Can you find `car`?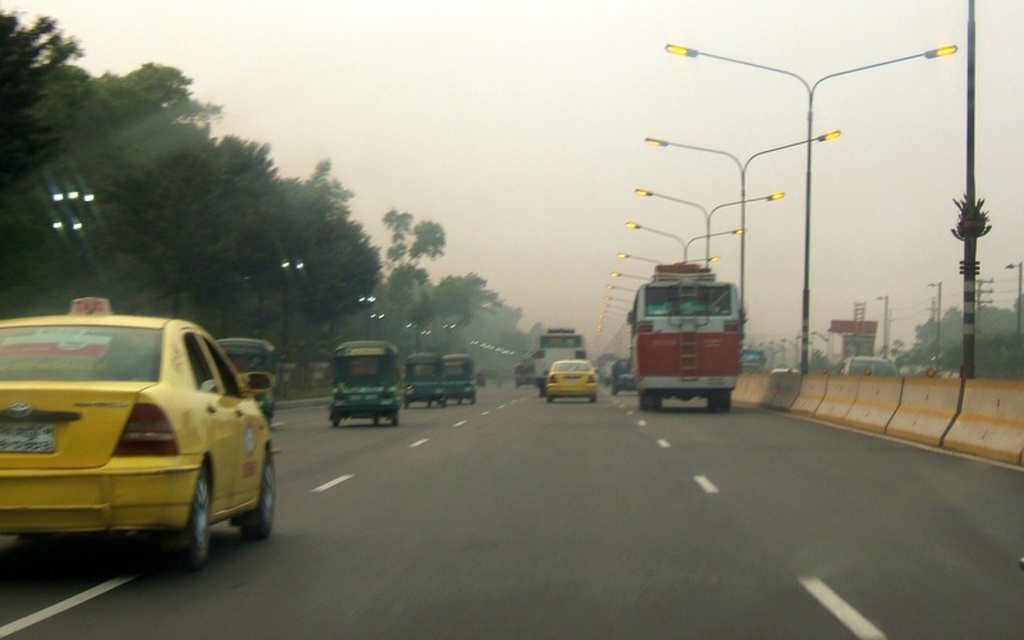
Yes, bounding box: <box>617,357,644,394</box>.
